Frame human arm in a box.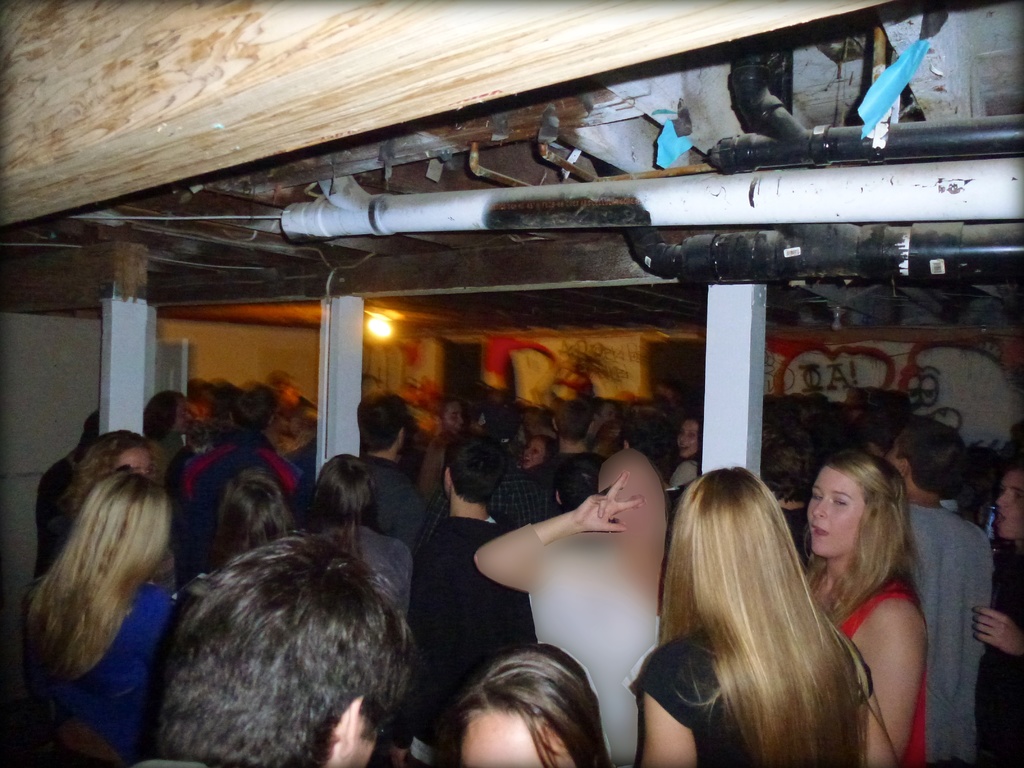
l=468, t=465, r=641, b=595.
